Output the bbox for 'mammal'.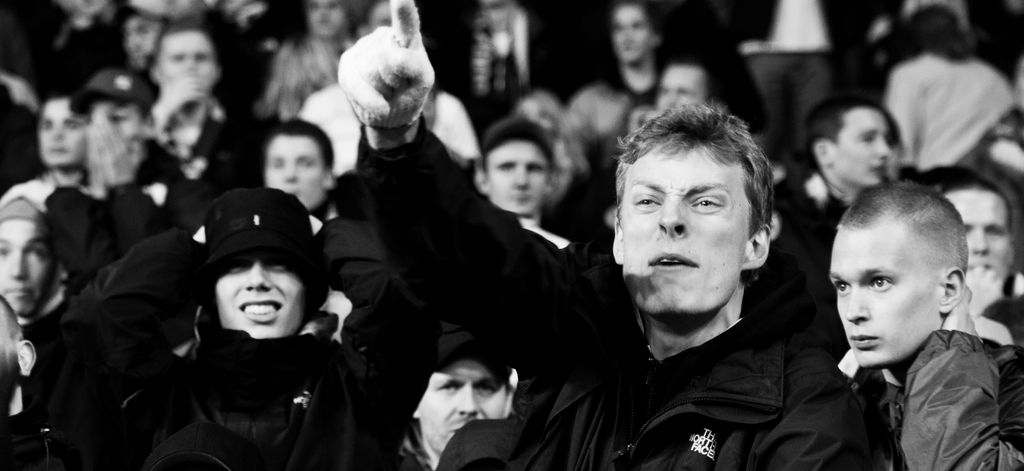
118:7:158:73.
